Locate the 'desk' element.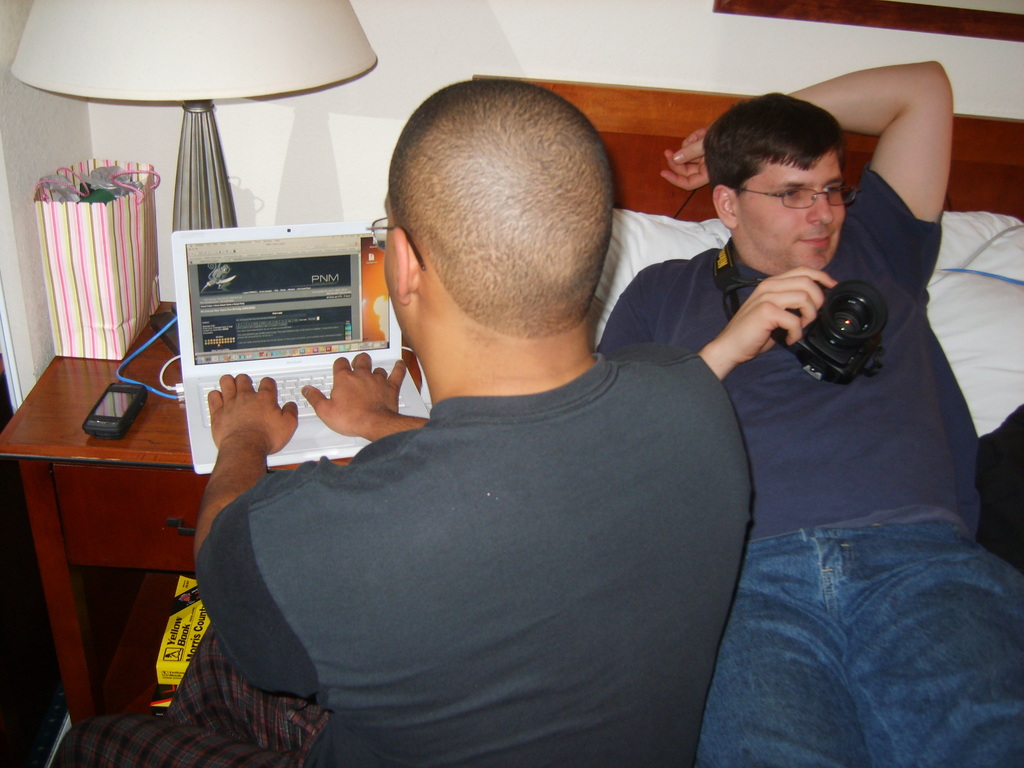
Element bbox: BBox(0, 285, 421, 733).
